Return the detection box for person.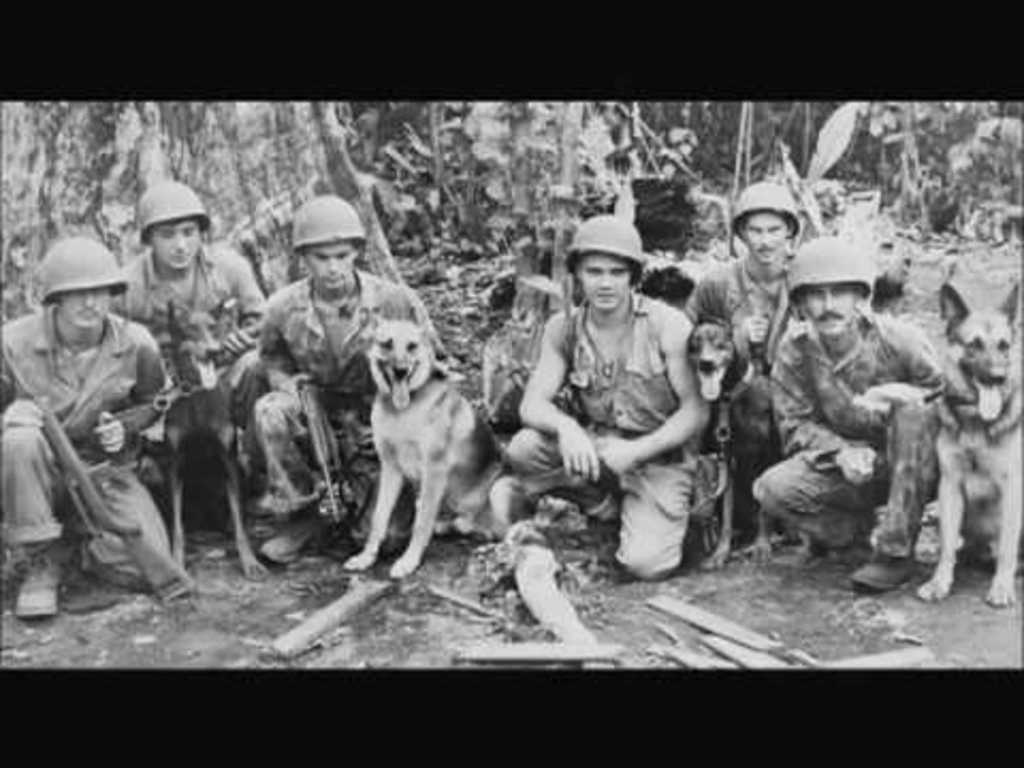
0 228 188 627.
